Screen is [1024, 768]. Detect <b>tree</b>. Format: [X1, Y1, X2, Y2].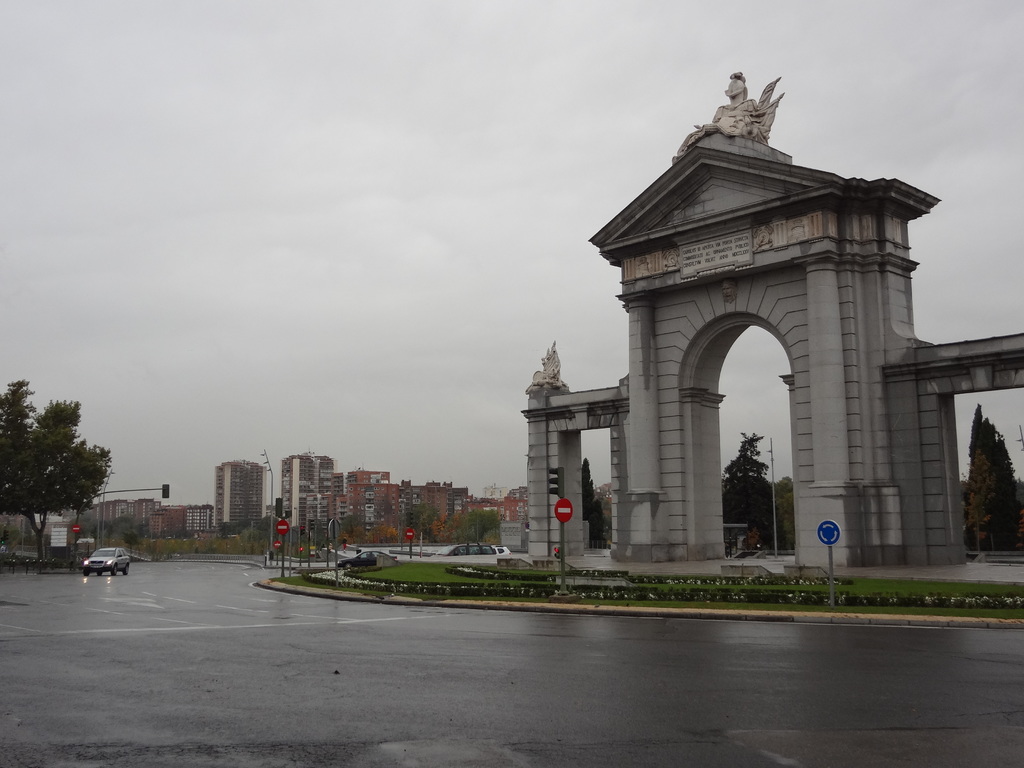
[2, 417, 94, 561].
